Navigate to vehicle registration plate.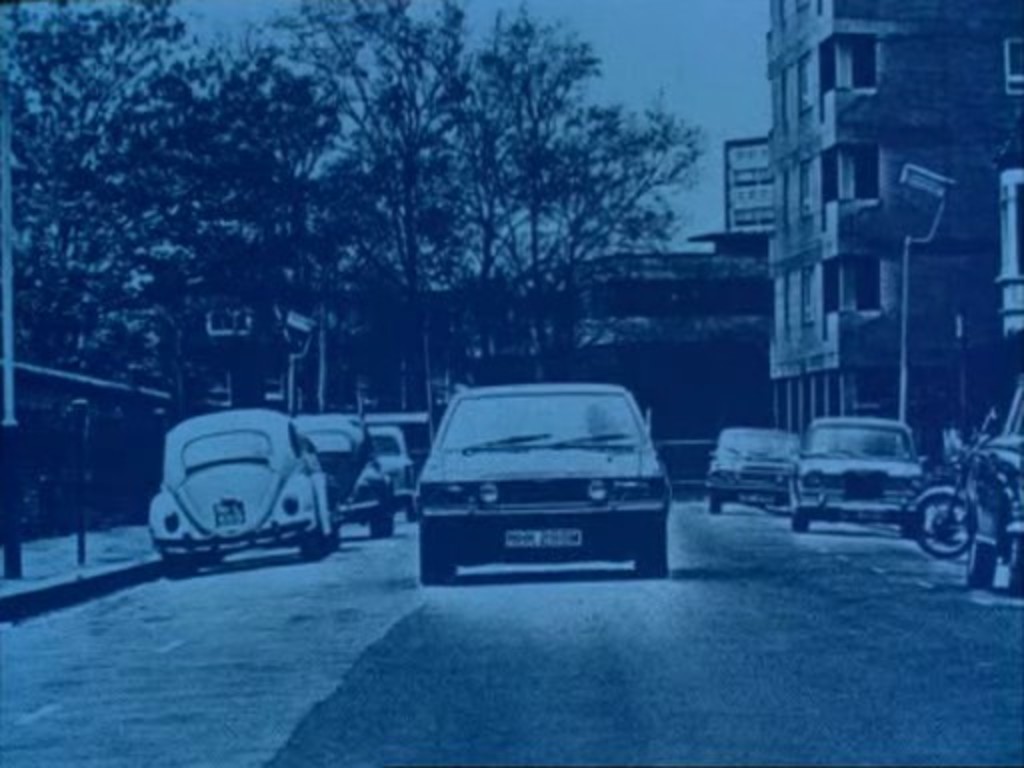
Navigation target: 500 526 584 548.
